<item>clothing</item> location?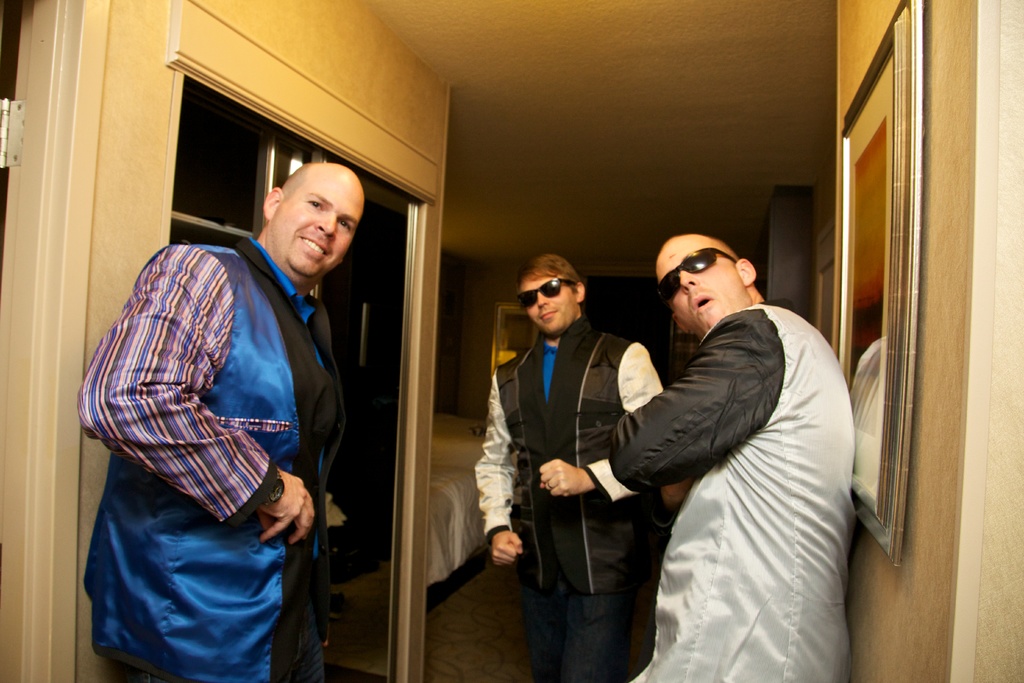
(471,317,666,682)
